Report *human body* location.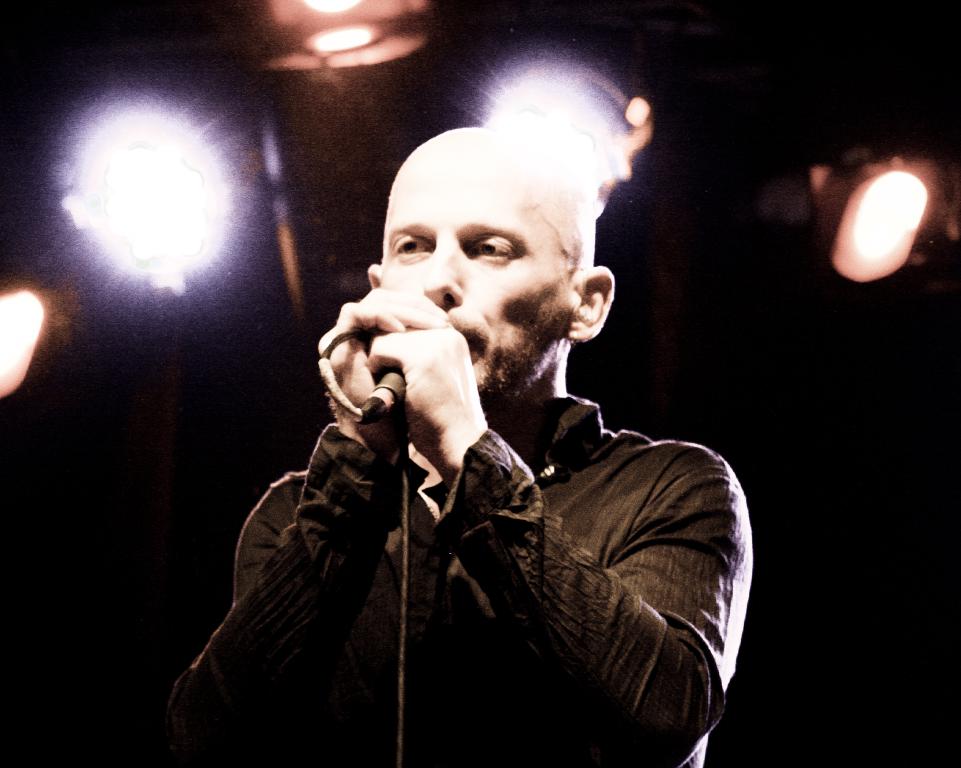
Report: region(213, 66, 746, 751).
